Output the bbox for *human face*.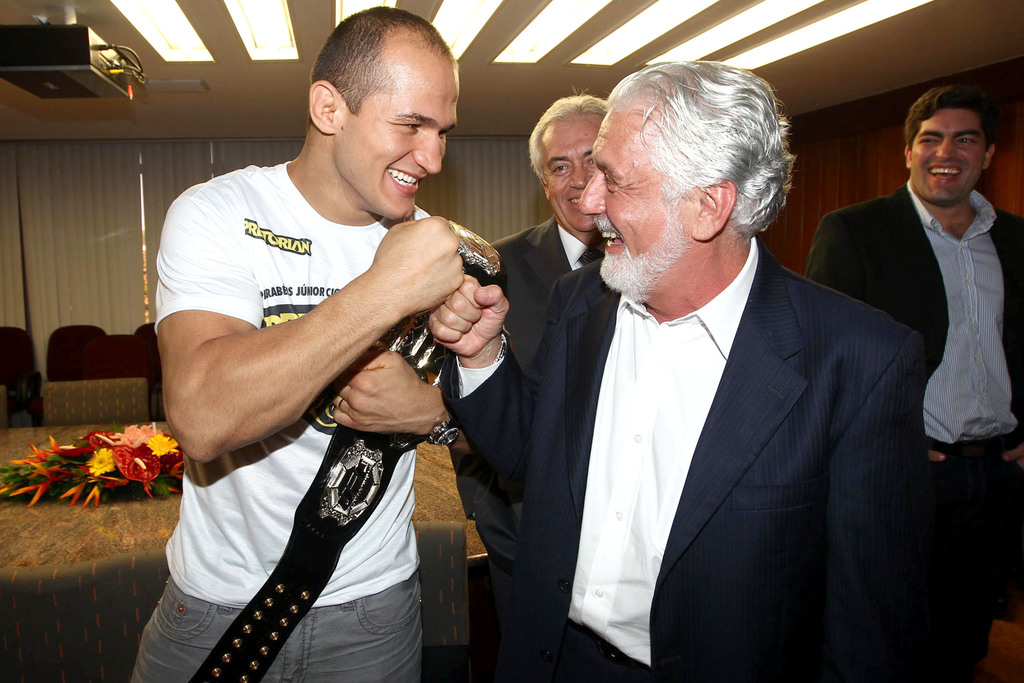
[left=535, top=112, right=609, bottom=233].
